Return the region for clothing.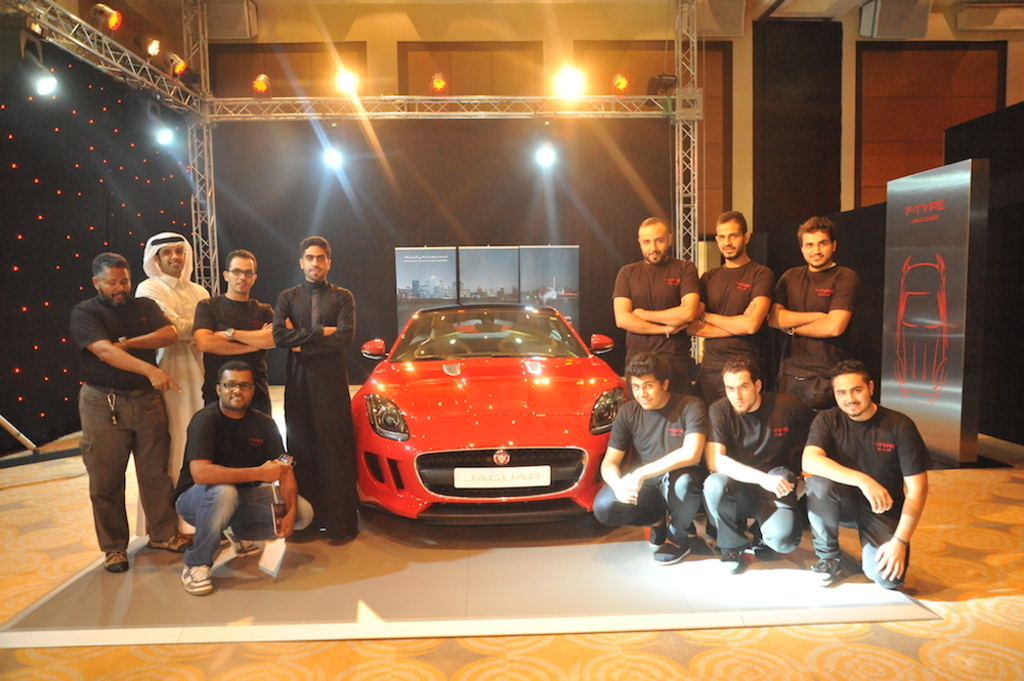
bbox=(128, 236, 207, 541).
